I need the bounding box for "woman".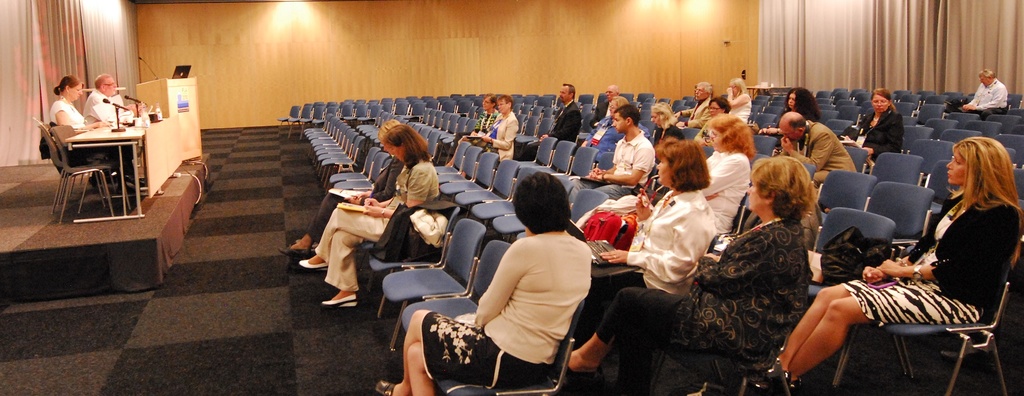
Here it is: crop(367, 167, 594, 395).
